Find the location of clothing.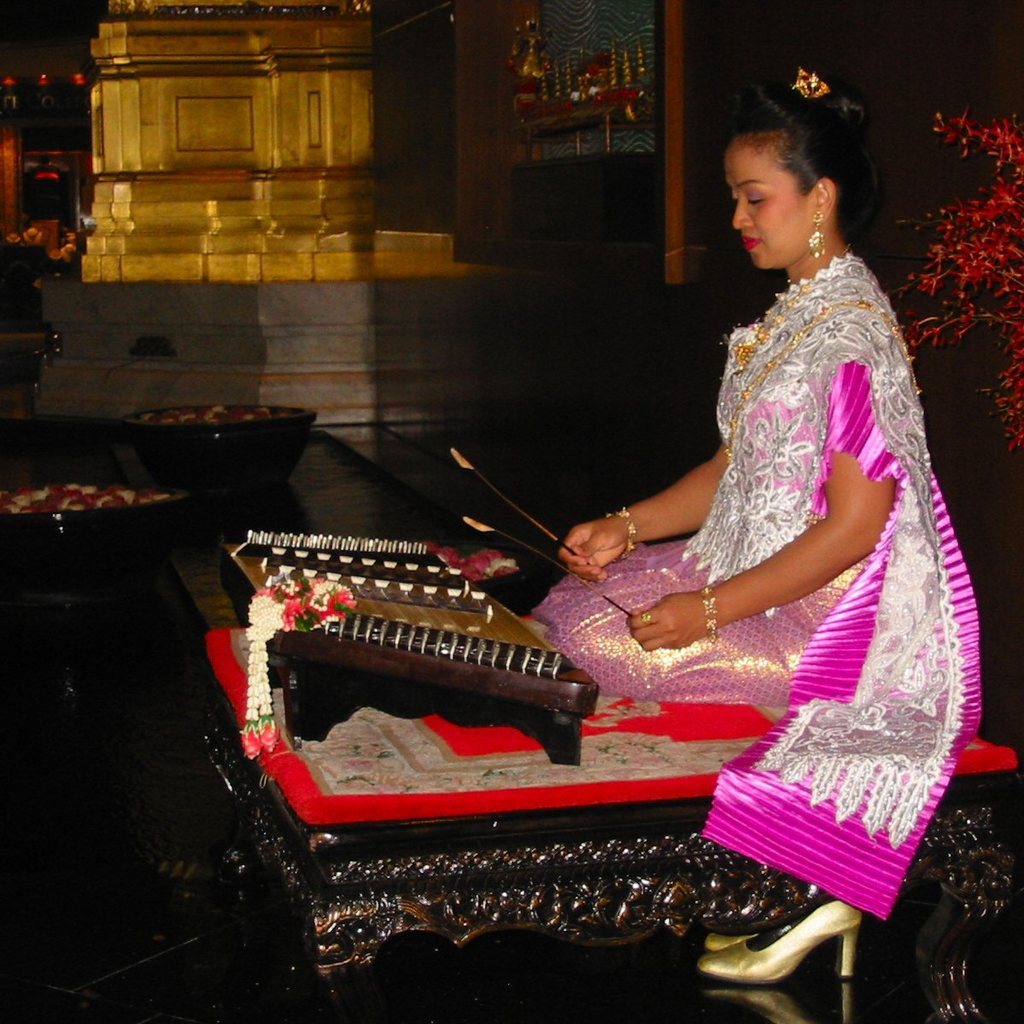
Location: Rect(525, 249, 982, 923).
